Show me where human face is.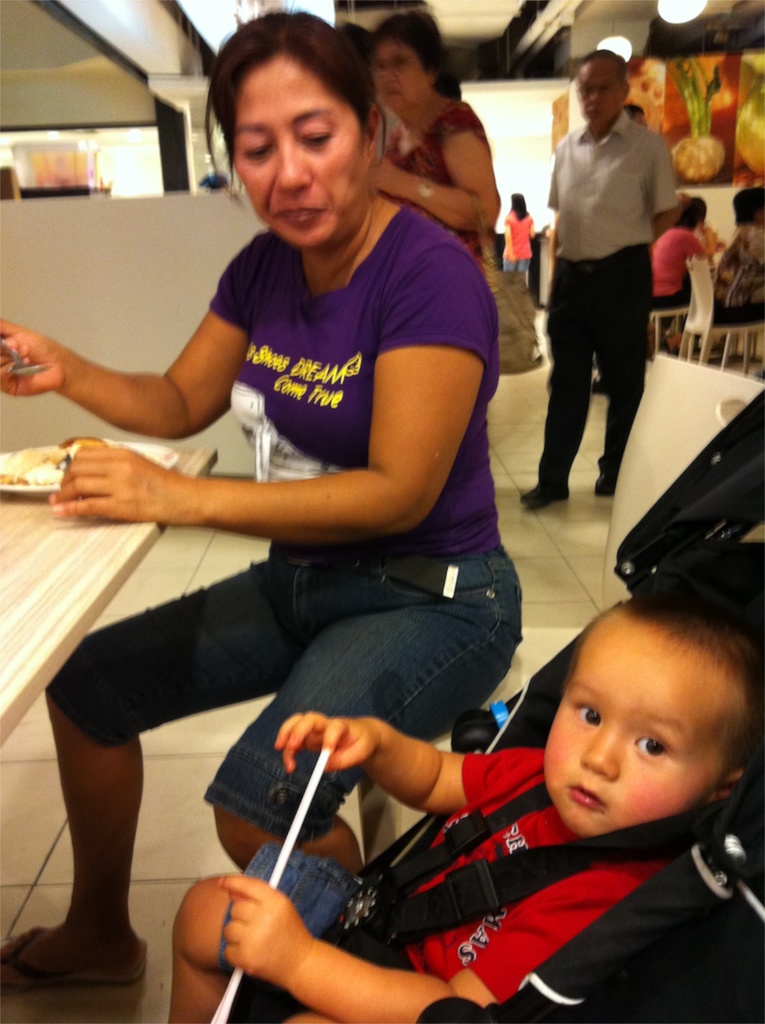
human face is at (left=241, top=66, right=362, bottom=248).
